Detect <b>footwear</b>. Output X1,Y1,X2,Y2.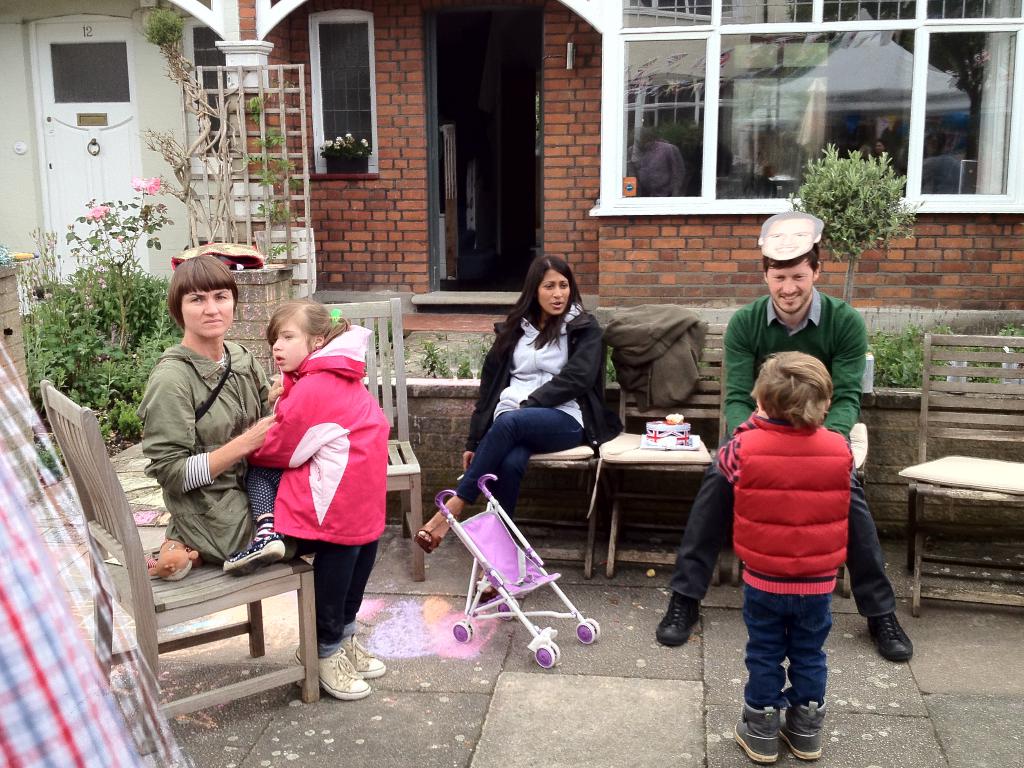
221,519,286,581.
